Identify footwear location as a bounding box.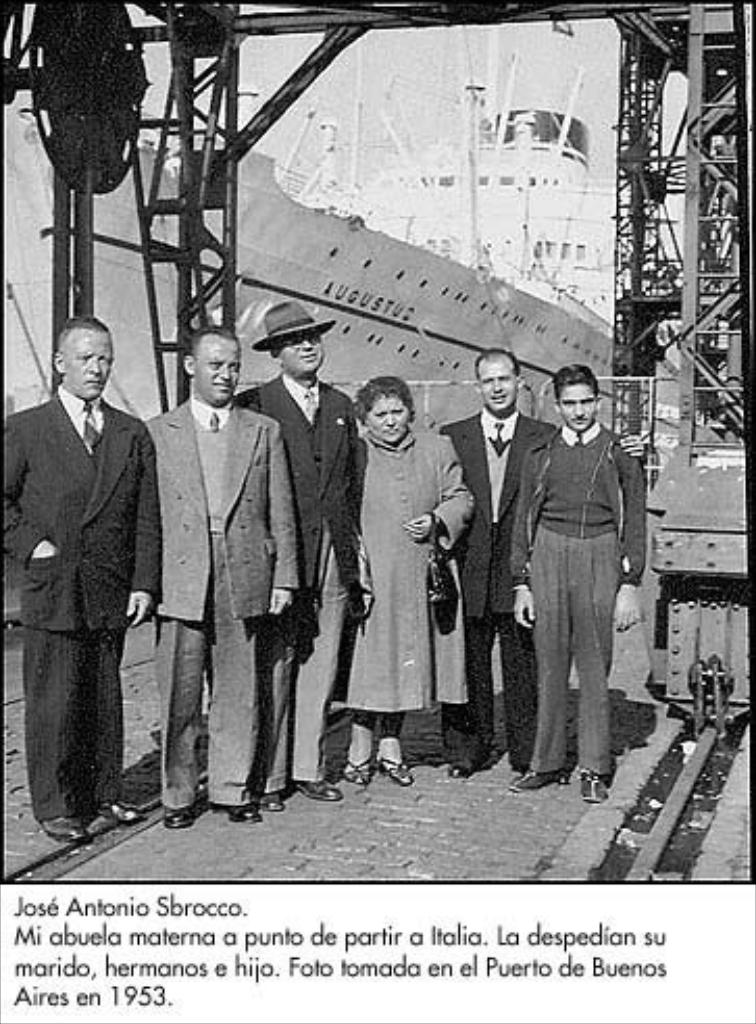
[left=206, top=797, right=262, bottom=826].
